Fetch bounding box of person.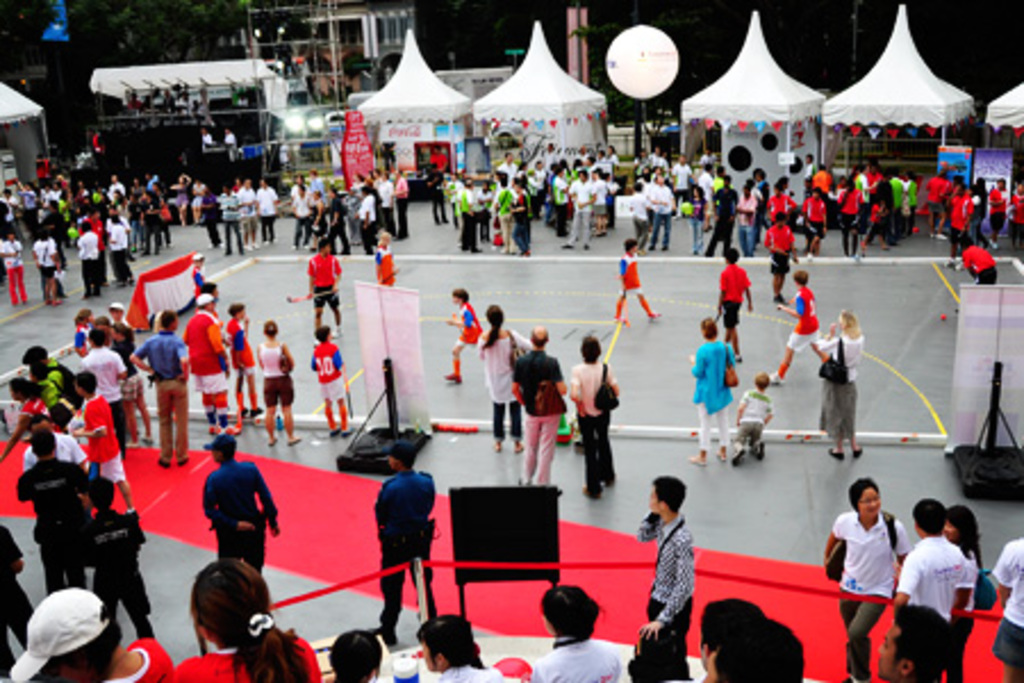
Bbox: region(712, 241, 755, 362).
